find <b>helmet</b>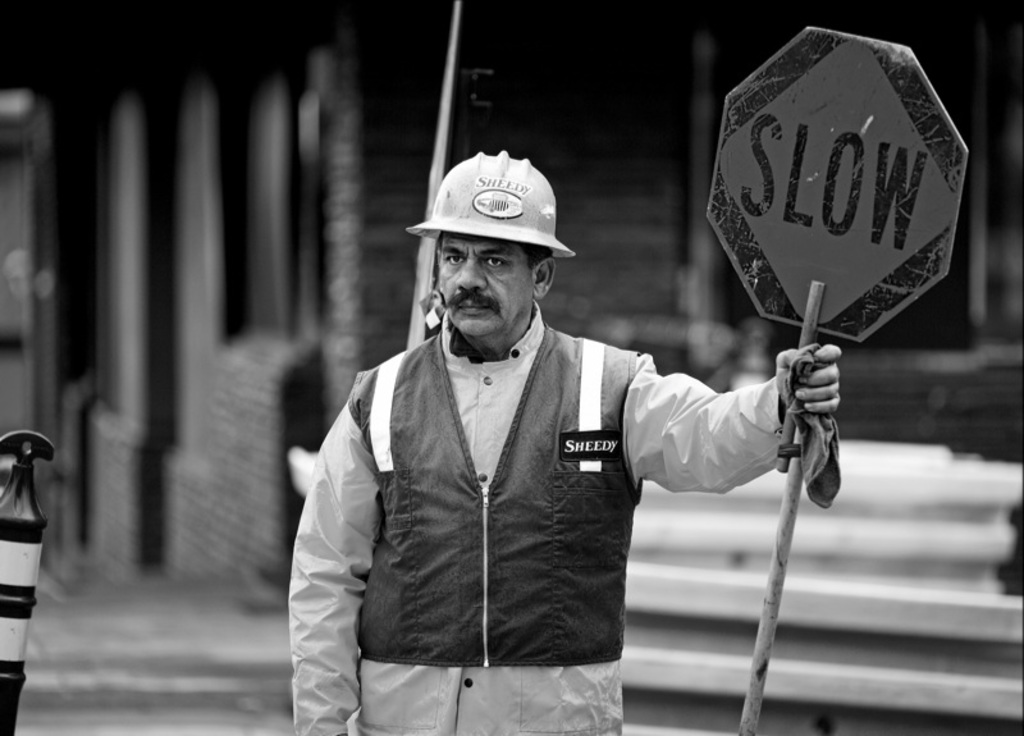
408,147,575,260
